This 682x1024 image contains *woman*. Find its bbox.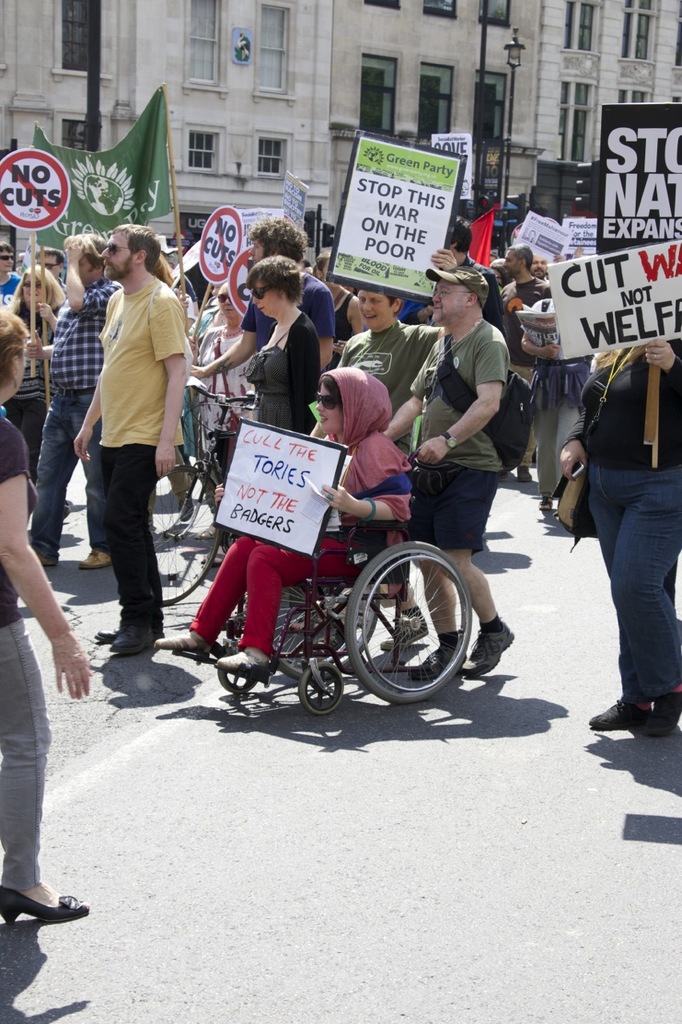
0, 301, 90, 921.
